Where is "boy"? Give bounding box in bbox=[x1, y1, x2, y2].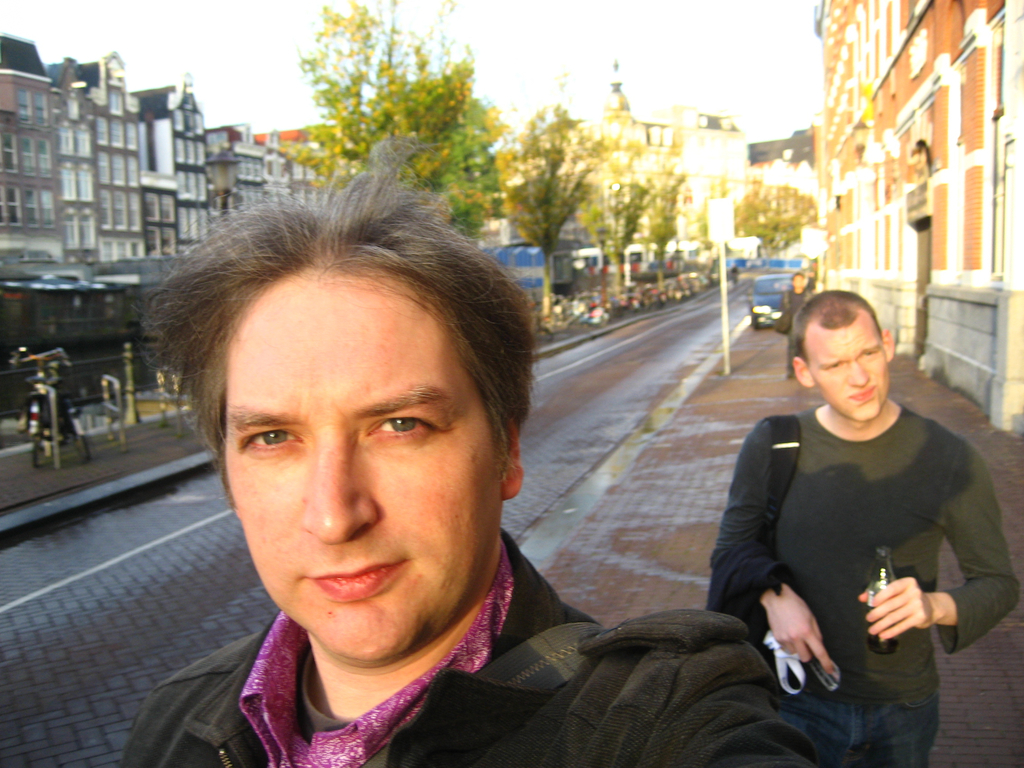
bbox=[708, 287, 1023, 767].
